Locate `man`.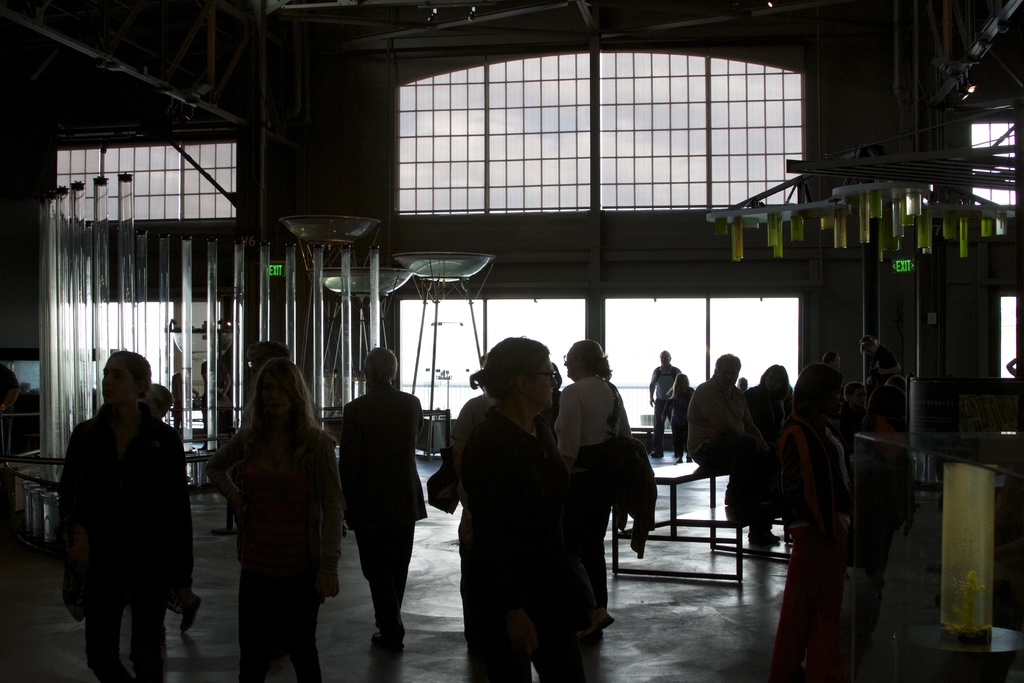
Bounding box: <bbox>333, 336, 425, 652</bbox>.
